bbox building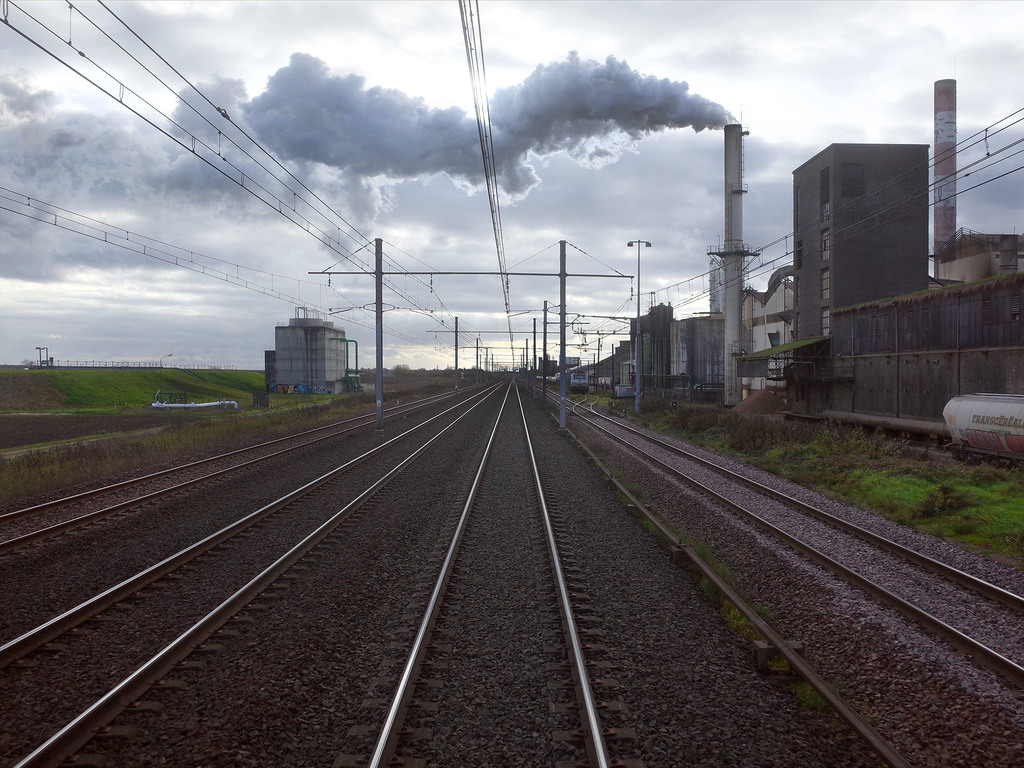
crop(275, 308, 349, 397)
